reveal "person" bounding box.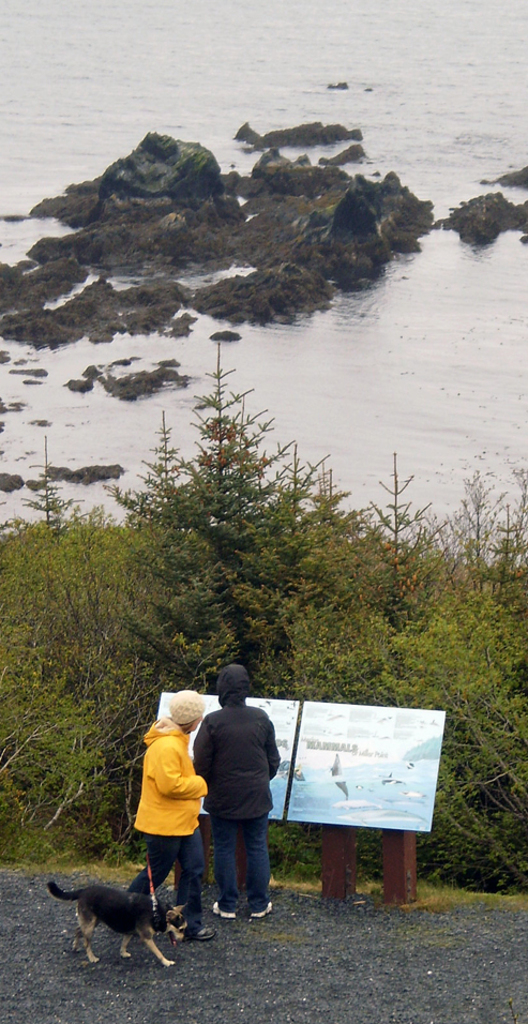
Revealed: <region>191, 661, 283, 917</region>.
